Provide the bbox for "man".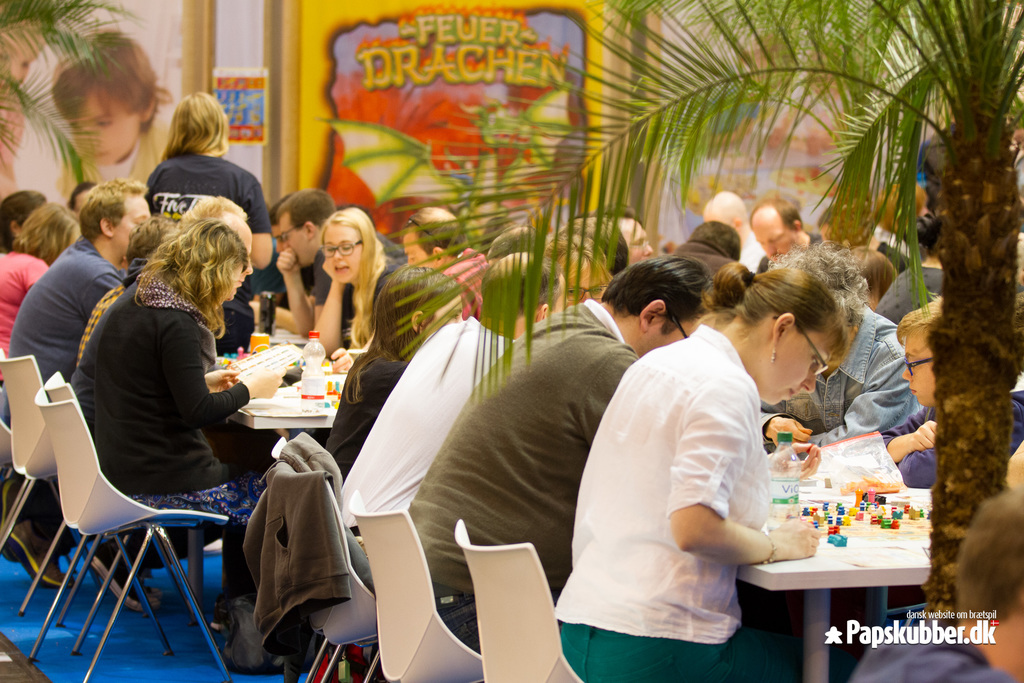
bbox=(760, 240, 929, 453).
